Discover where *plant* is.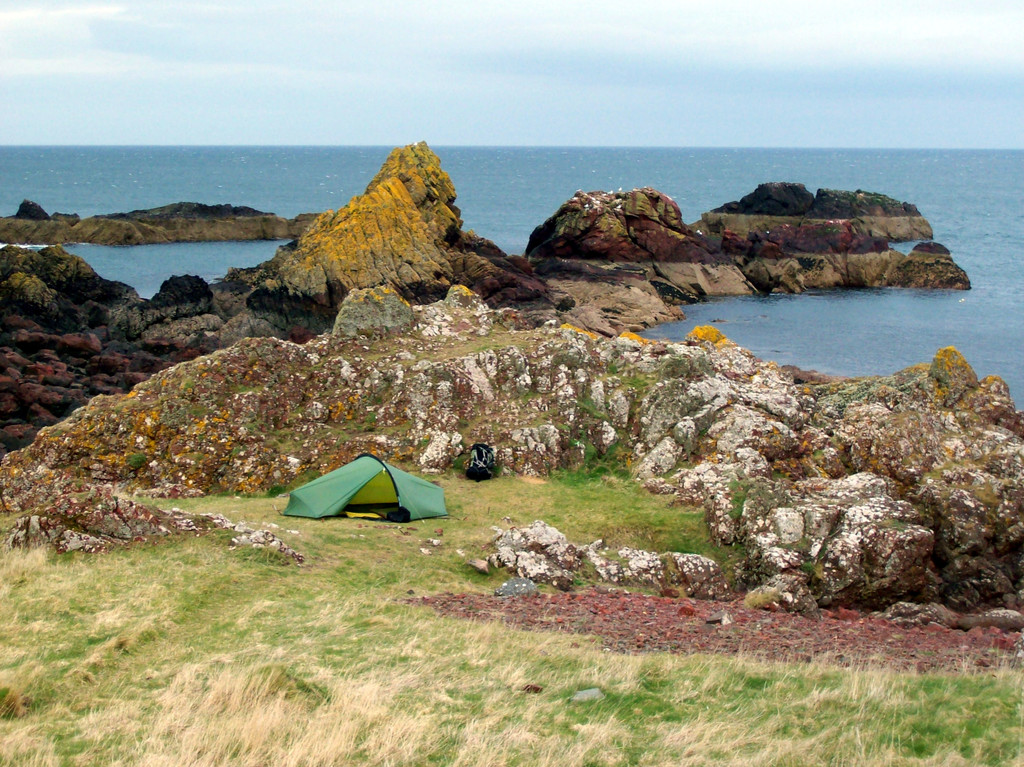
Discovered at {"left": 620, "top": 375, "right": 651, "bottom": 387}.
